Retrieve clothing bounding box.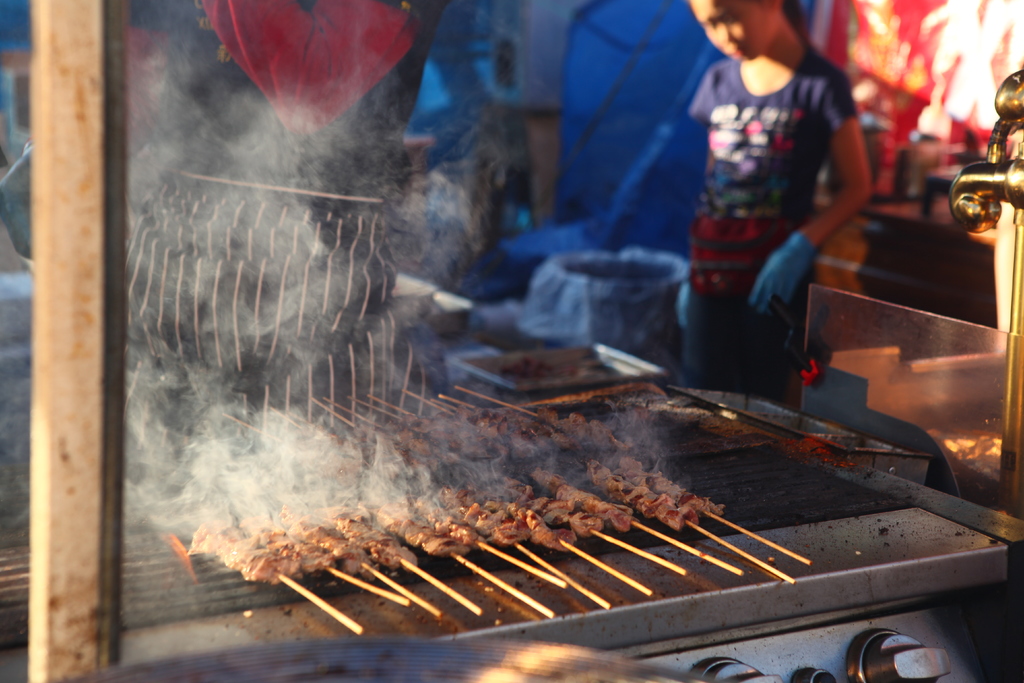
Bounding box: <box>686,41,863,407</box>.
